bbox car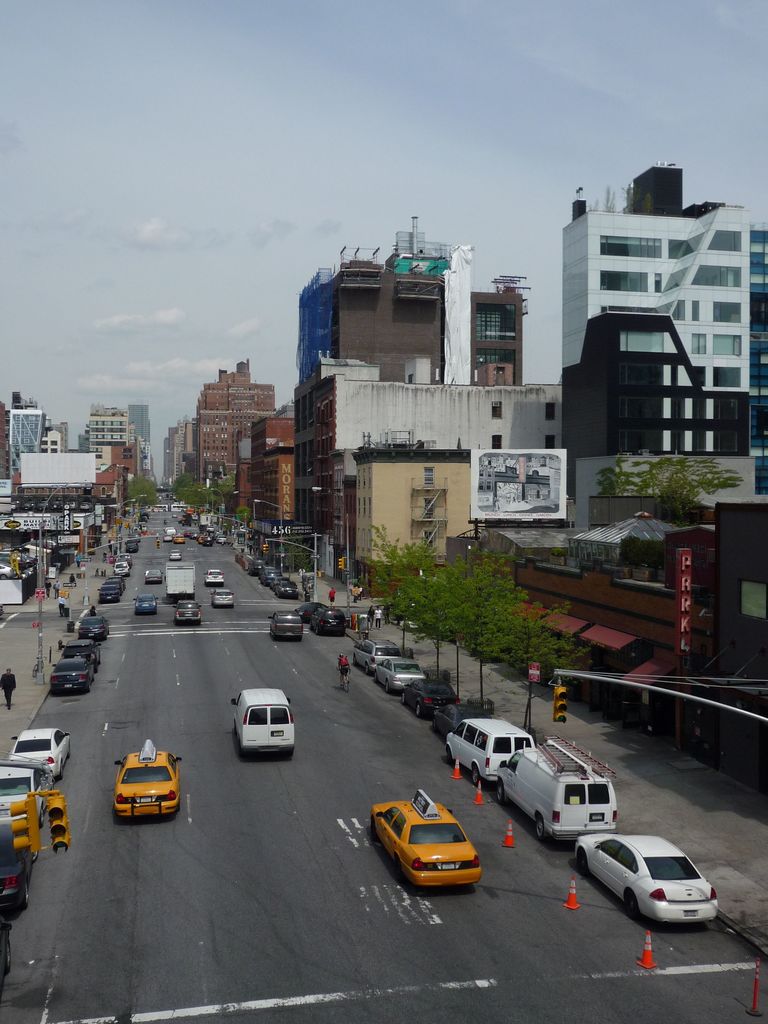
select_region(132, 593, 159, 612)
